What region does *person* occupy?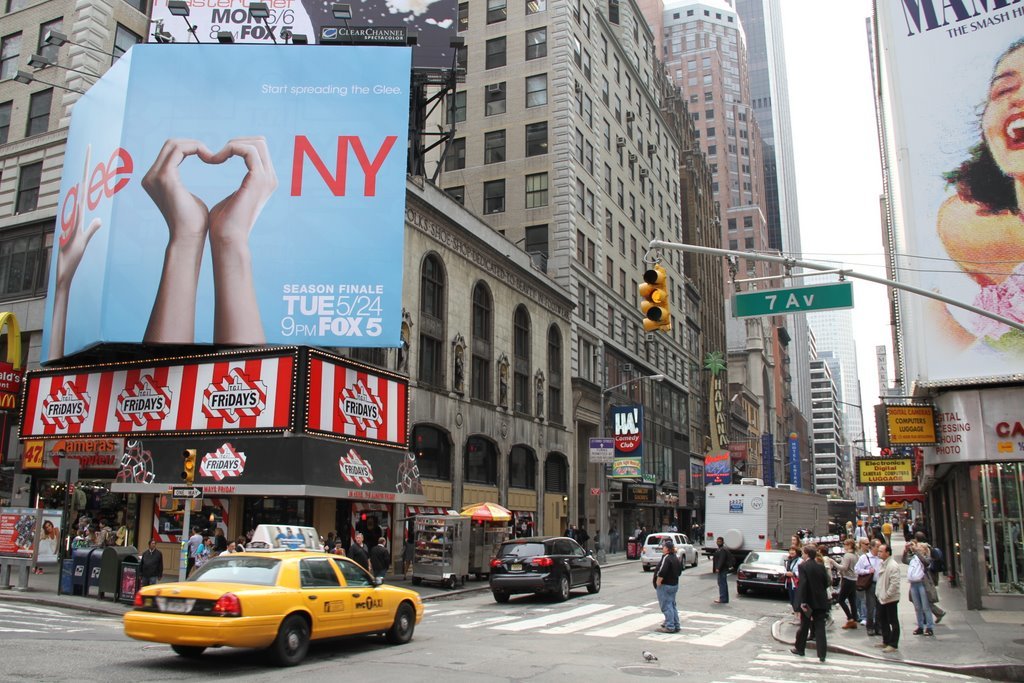
bbox(876, 542, 902, 654).
